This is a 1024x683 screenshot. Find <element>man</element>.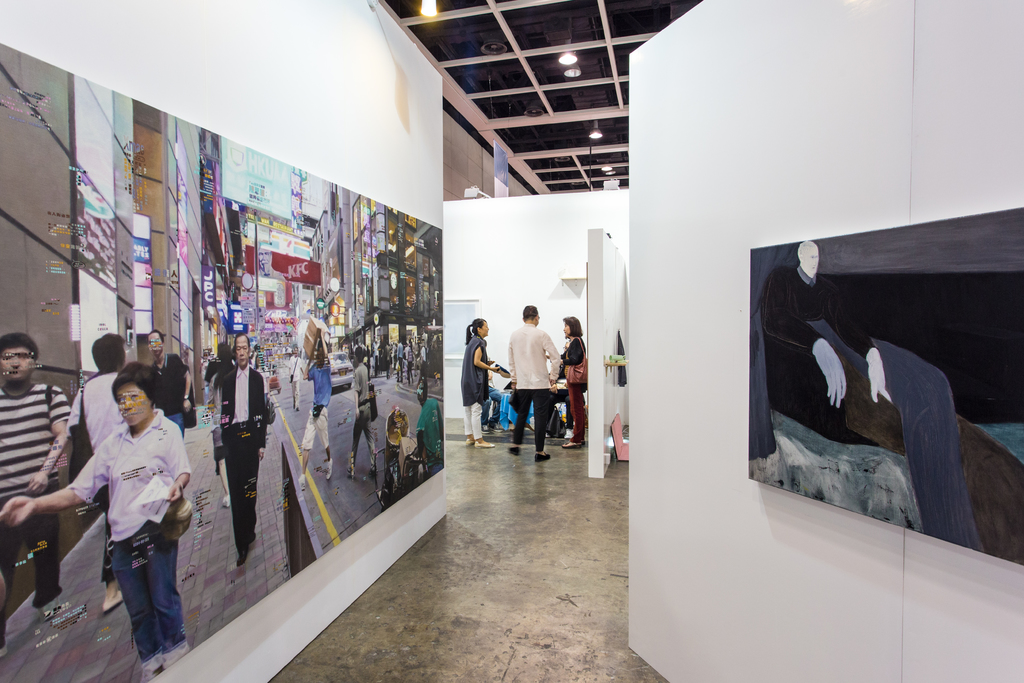
Bounding box: rect(67, 328, 132, 610).
